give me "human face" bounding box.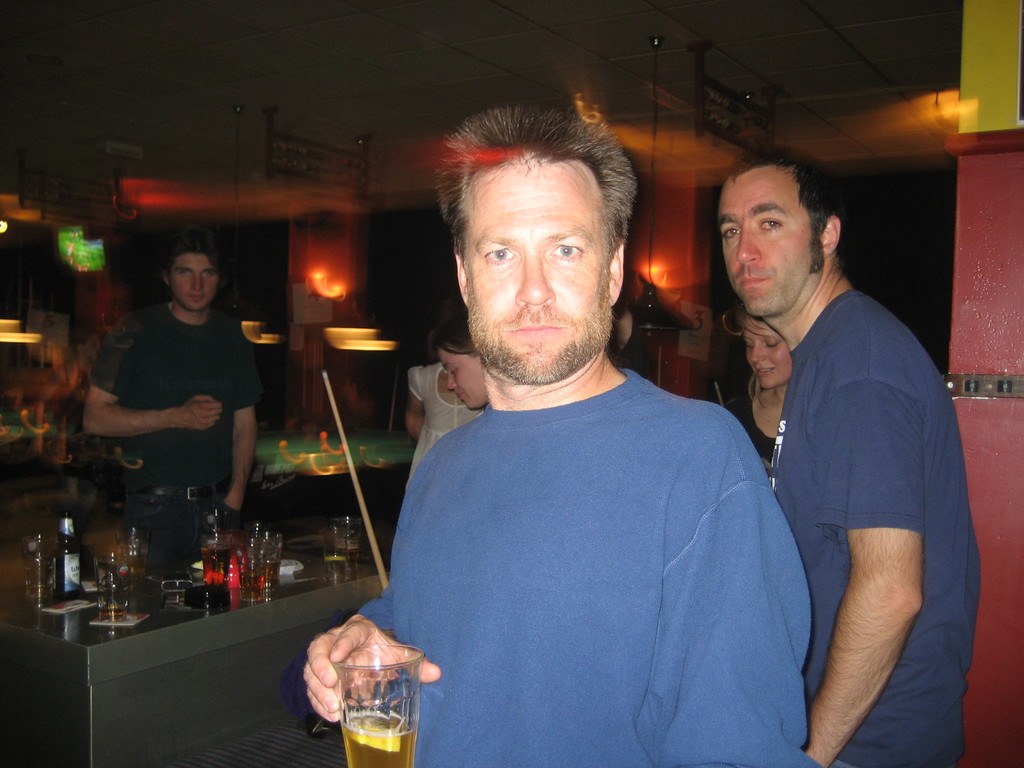
724/167/811/312.
